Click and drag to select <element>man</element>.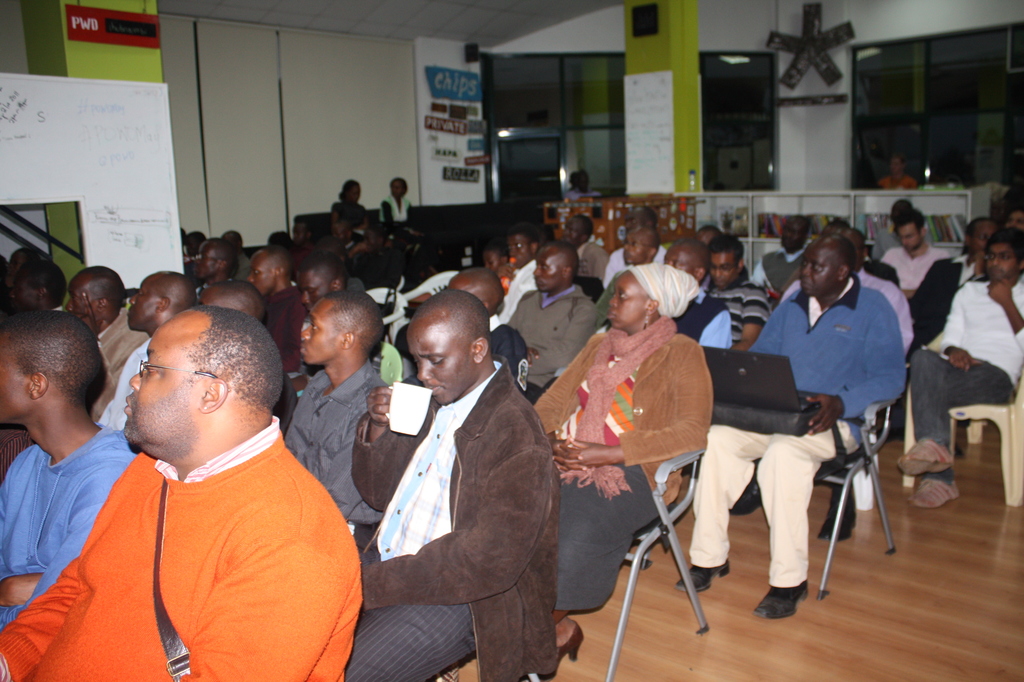
Selection: 3:252:68:319.
